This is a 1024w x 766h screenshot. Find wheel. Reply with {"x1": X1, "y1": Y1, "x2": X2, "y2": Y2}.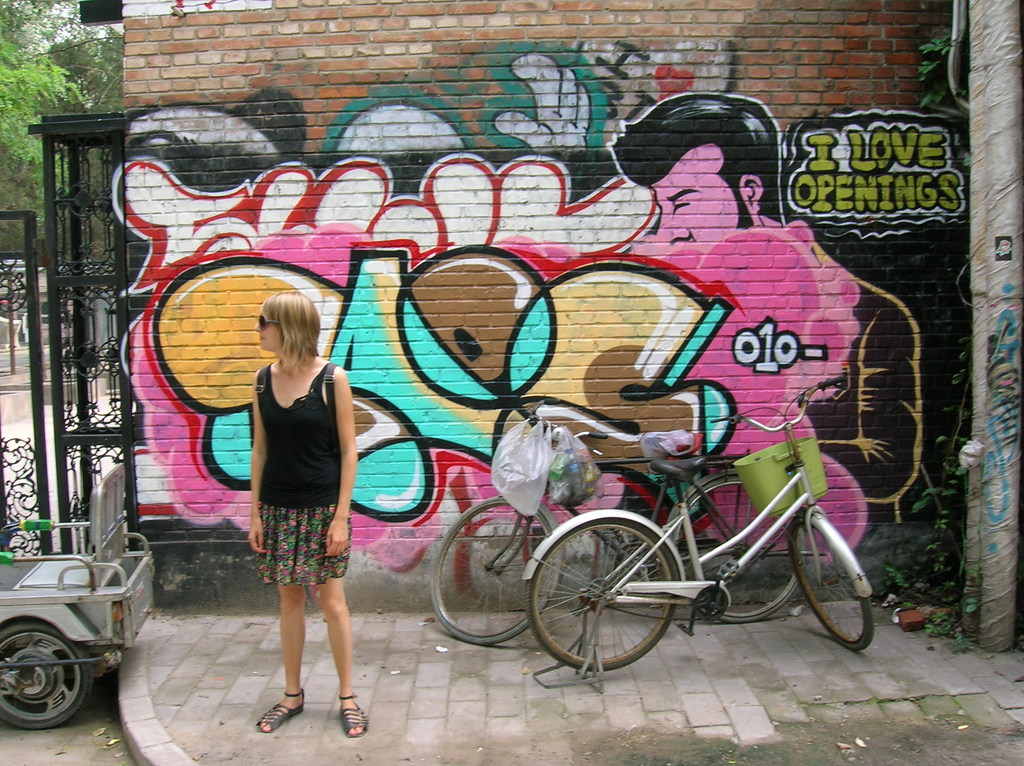
{"x1": 0, "y1": 618, "x2": 95, "y2": 730}.
